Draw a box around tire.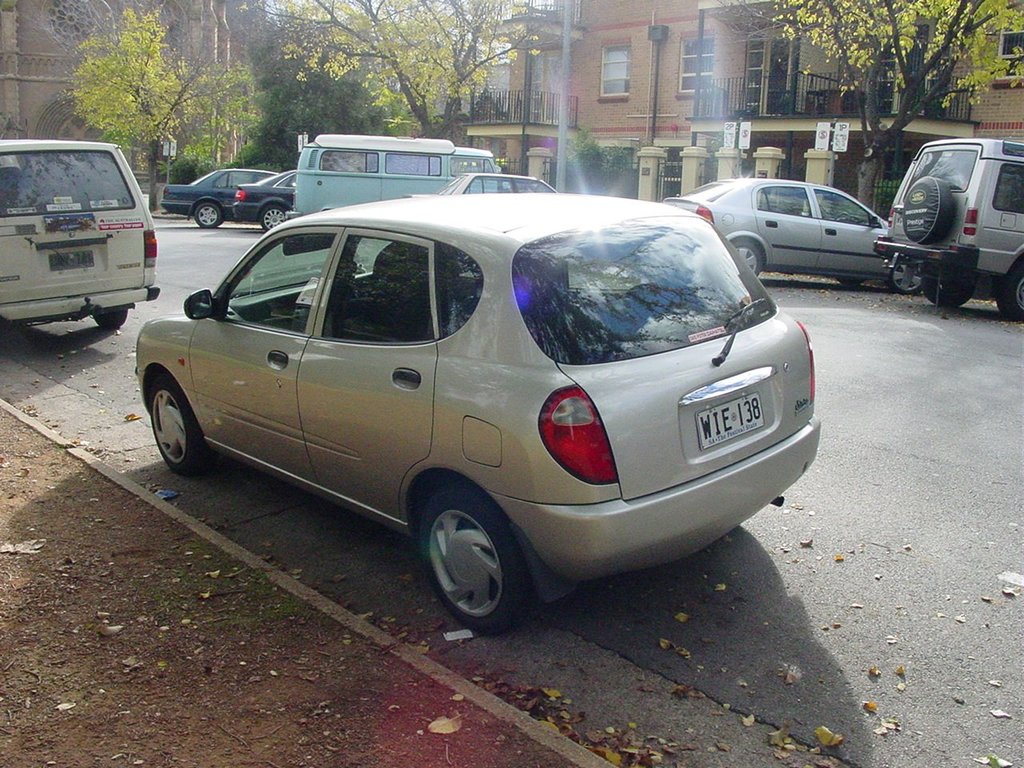
(left=260, top=208, right=282, bottom=232).
